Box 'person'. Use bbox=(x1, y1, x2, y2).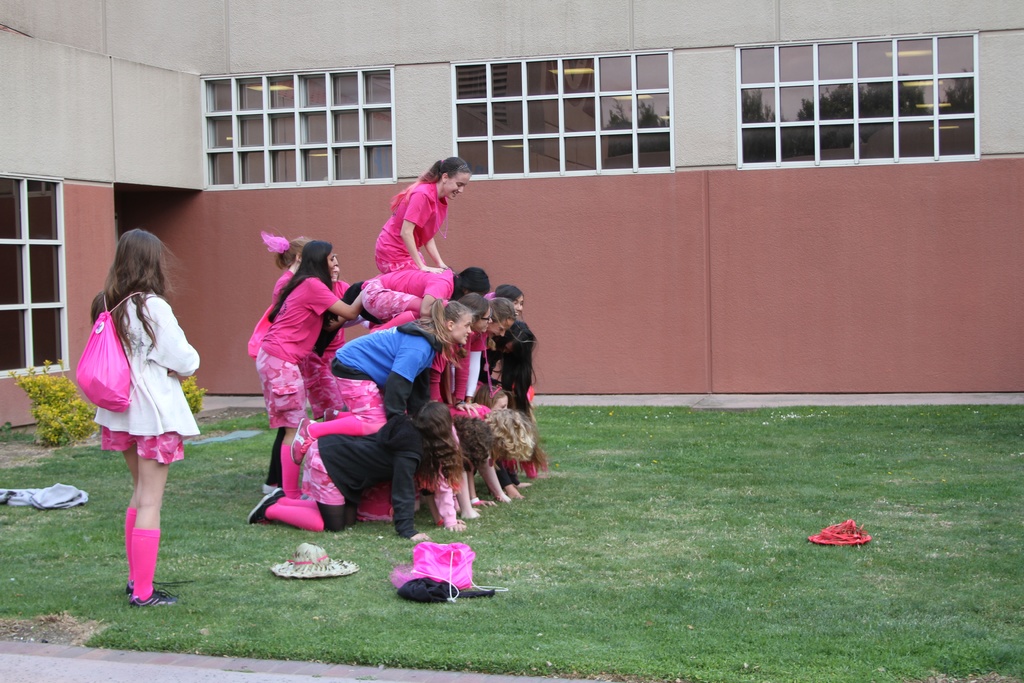
bbox=(254, 240, 375, 498).
